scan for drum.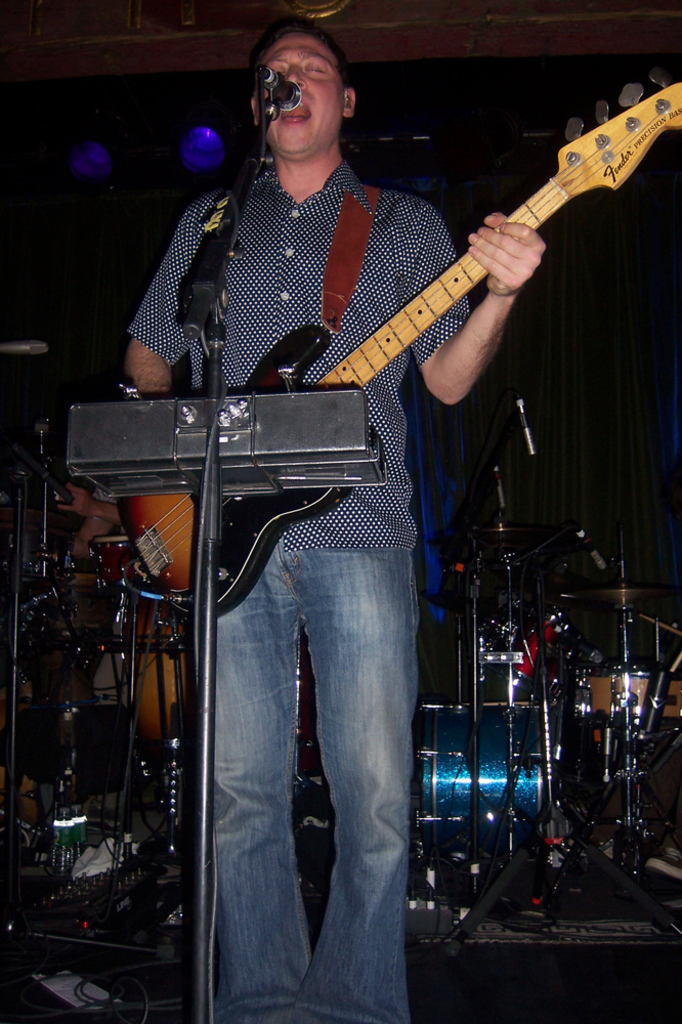
Scan result: select_region(417, 705, 555, 854).
